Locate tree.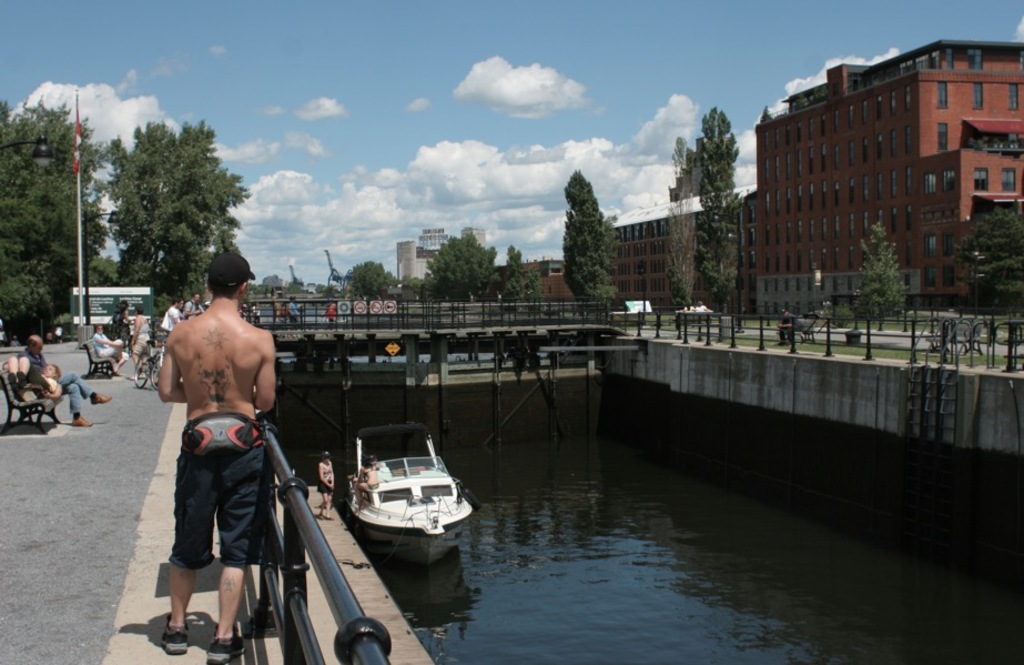
Bounding box: Rect(680, 110, 743, 308).
